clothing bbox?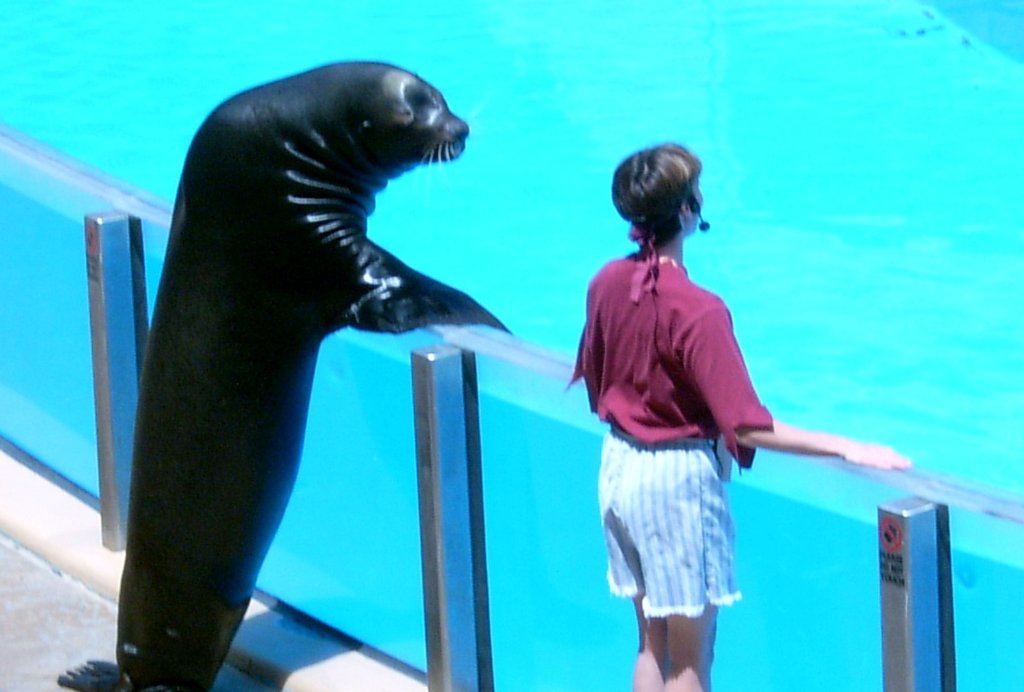
x1=561 y1=241 x2=776 y2=623
